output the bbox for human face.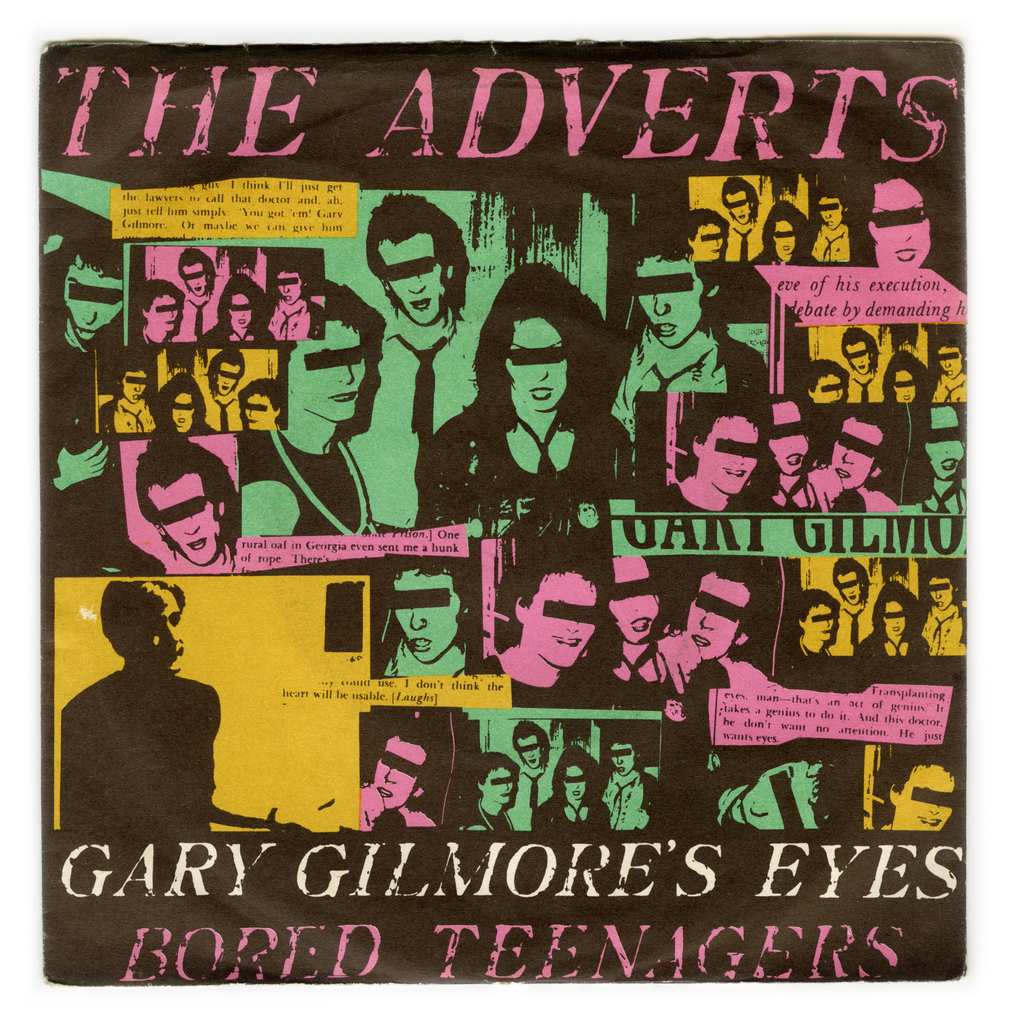
290 317 367 413.
